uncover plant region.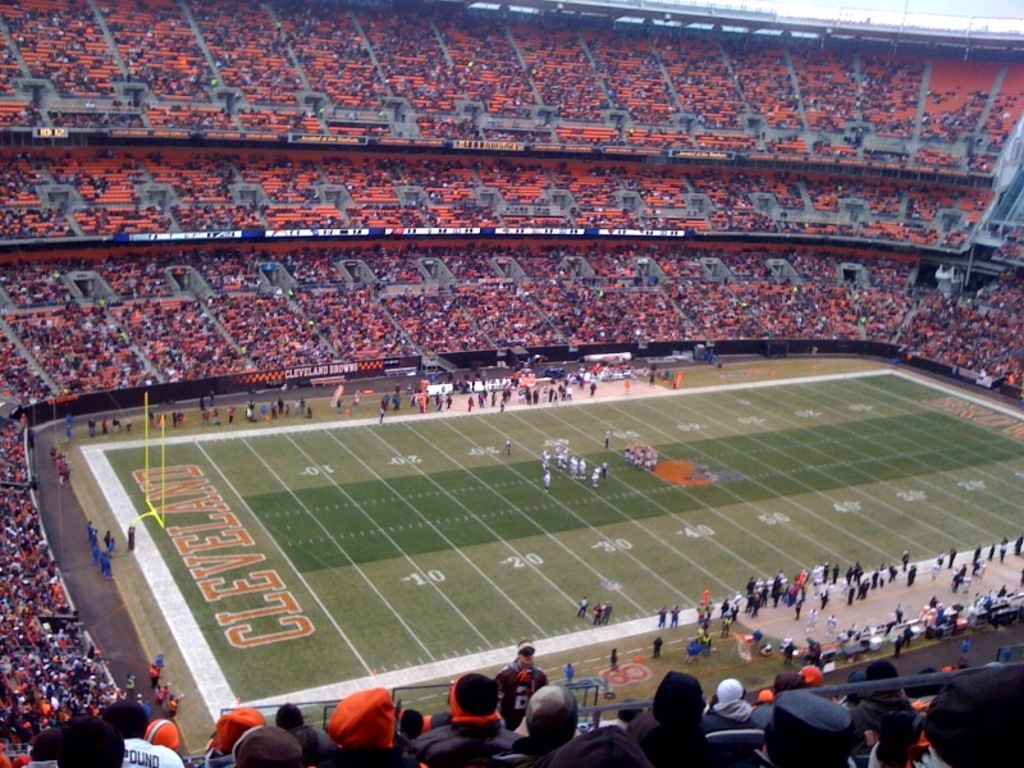
Uncovered: BBox(102, 367, 1020, 701).
